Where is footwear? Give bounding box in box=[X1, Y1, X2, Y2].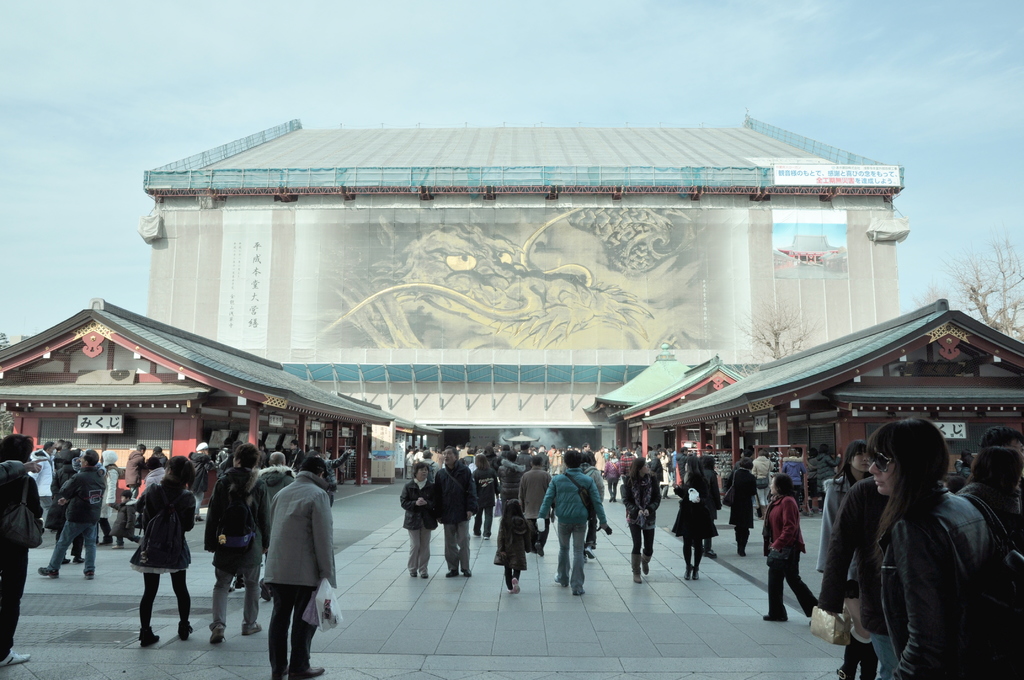
box=[511, 575, 520, 592].
